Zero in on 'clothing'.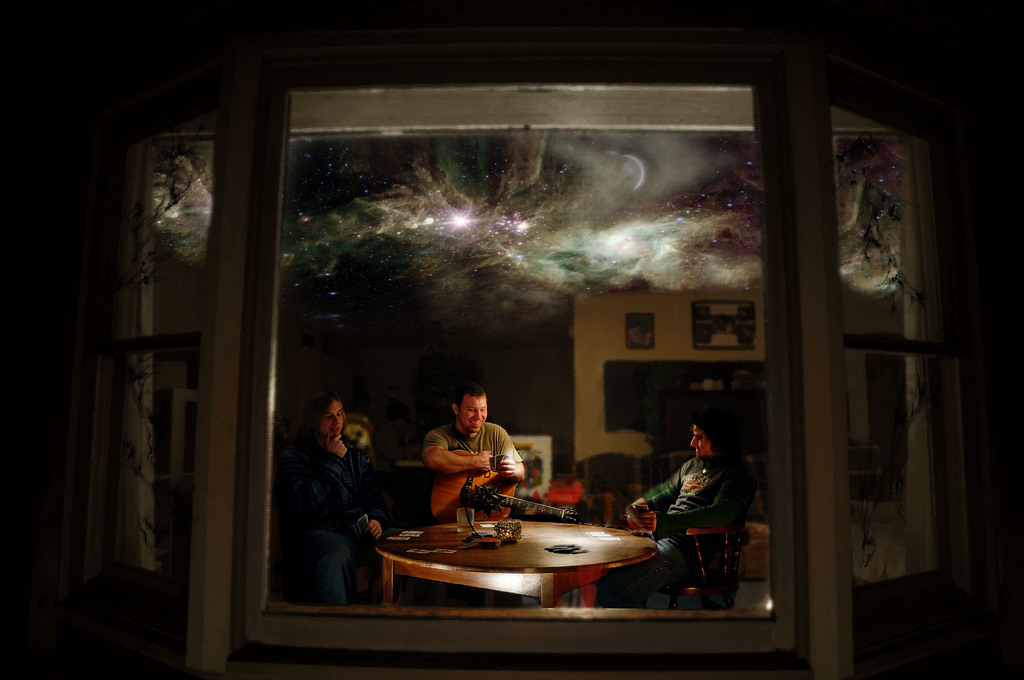
Zeroed in: left=425, top=417, right=523, bottom=466.
